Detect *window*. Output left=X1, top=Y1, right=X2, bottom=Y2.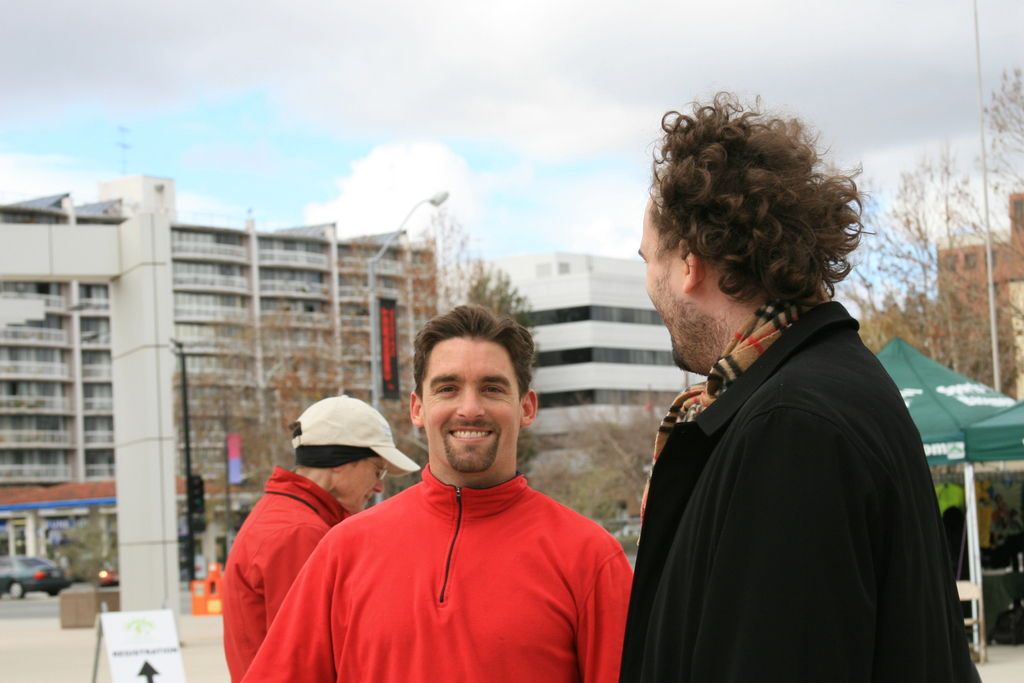
left=985, top=252, right=995, bottom=269.
